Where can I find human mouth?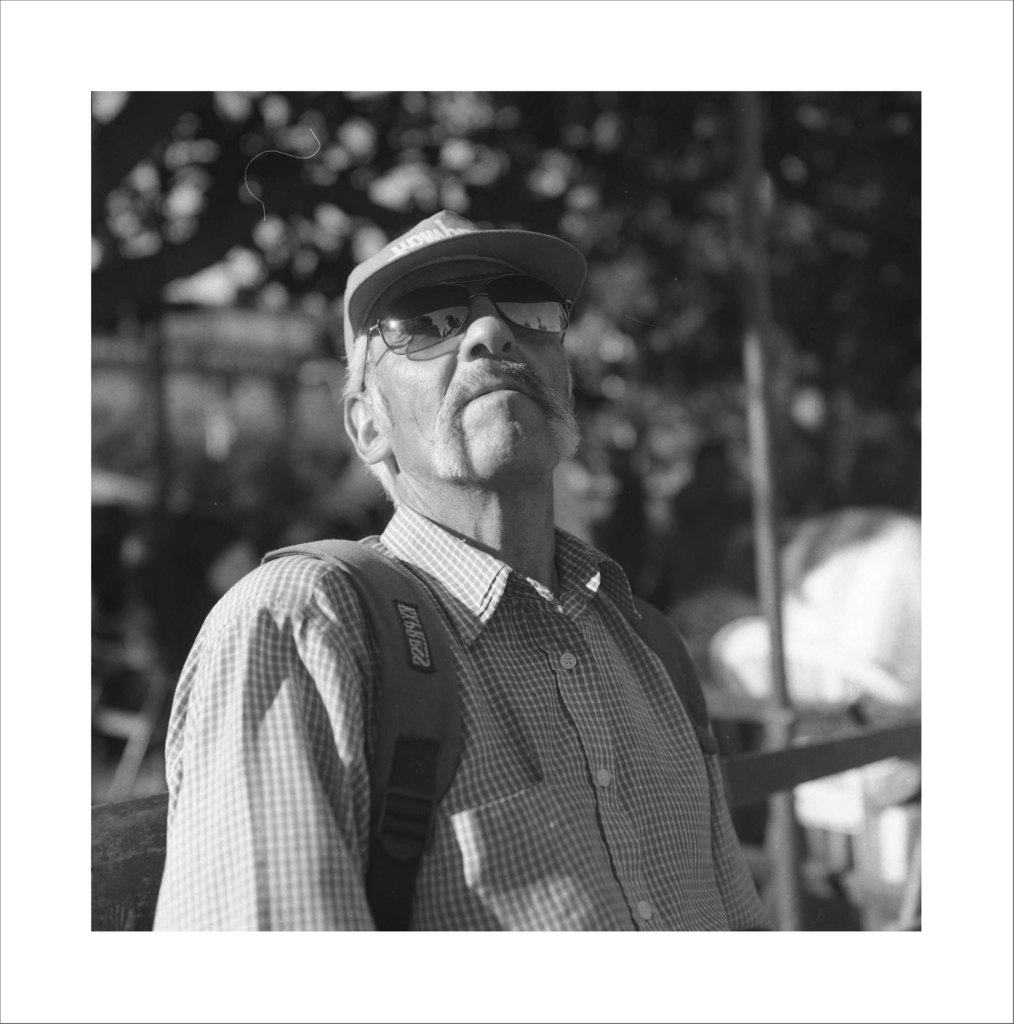
You can find it at pyautogui.locateOnScreen(458, 382, 545, 412).
